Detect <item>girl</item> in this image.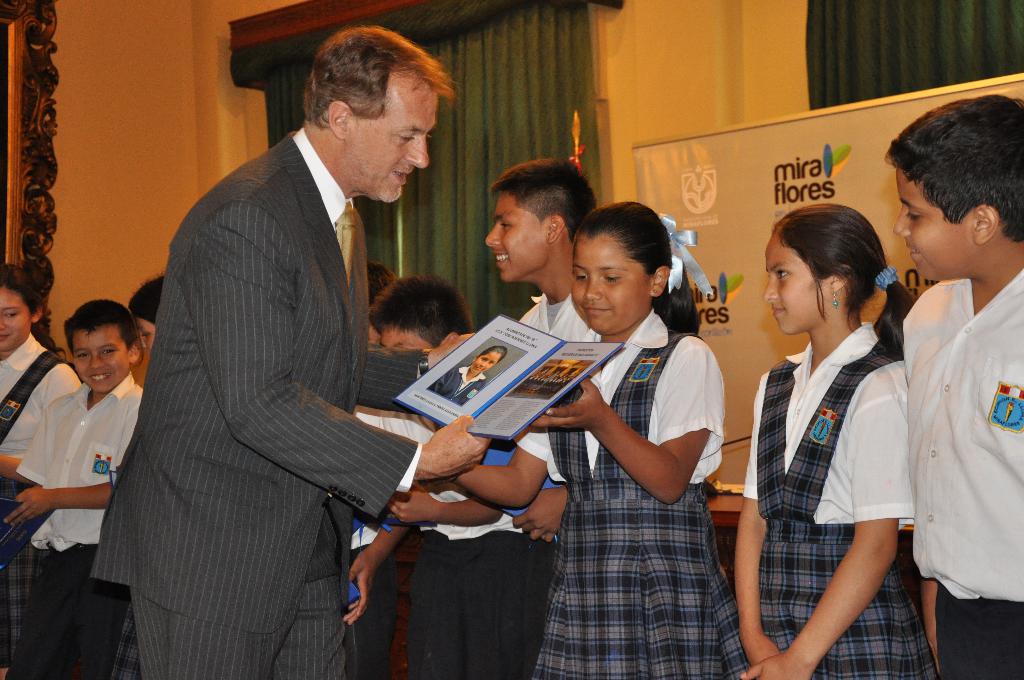
Detection: [449,198,749,679].
